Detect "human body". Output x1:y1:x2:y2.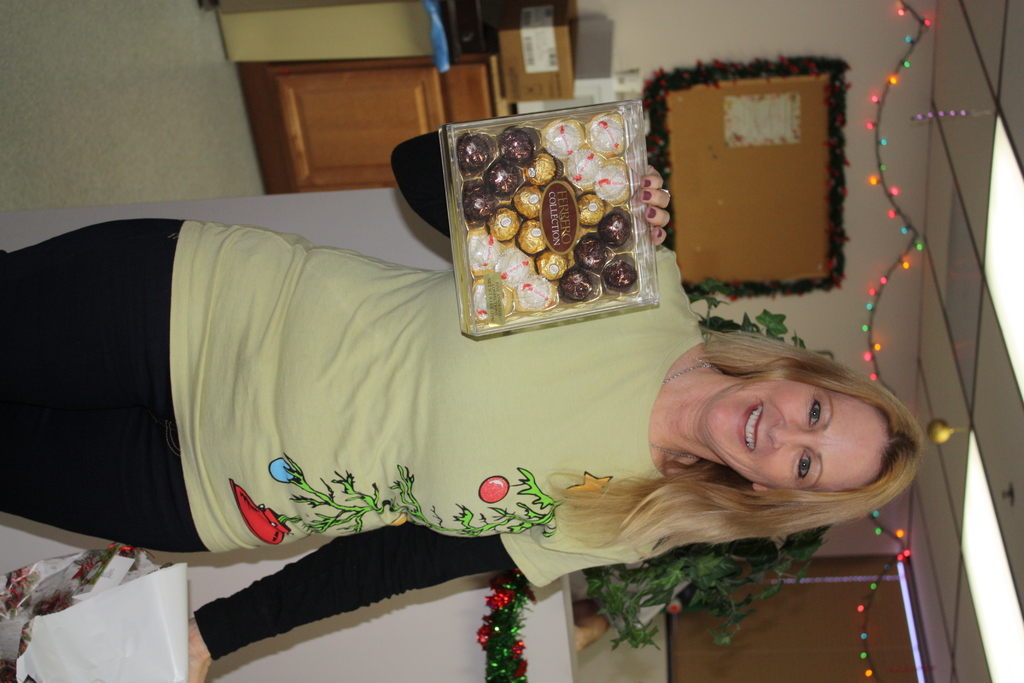
0:131:926:682.
